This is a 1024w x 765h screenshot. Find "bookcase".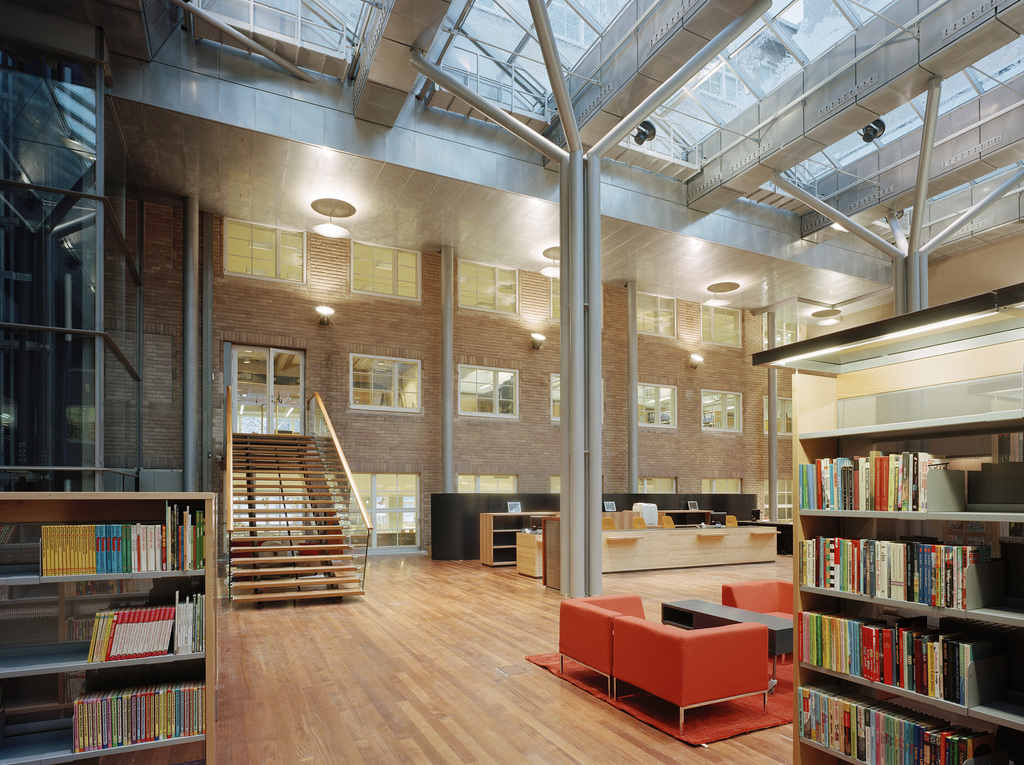
Bounding box: region(0, 489, 222, 764).
